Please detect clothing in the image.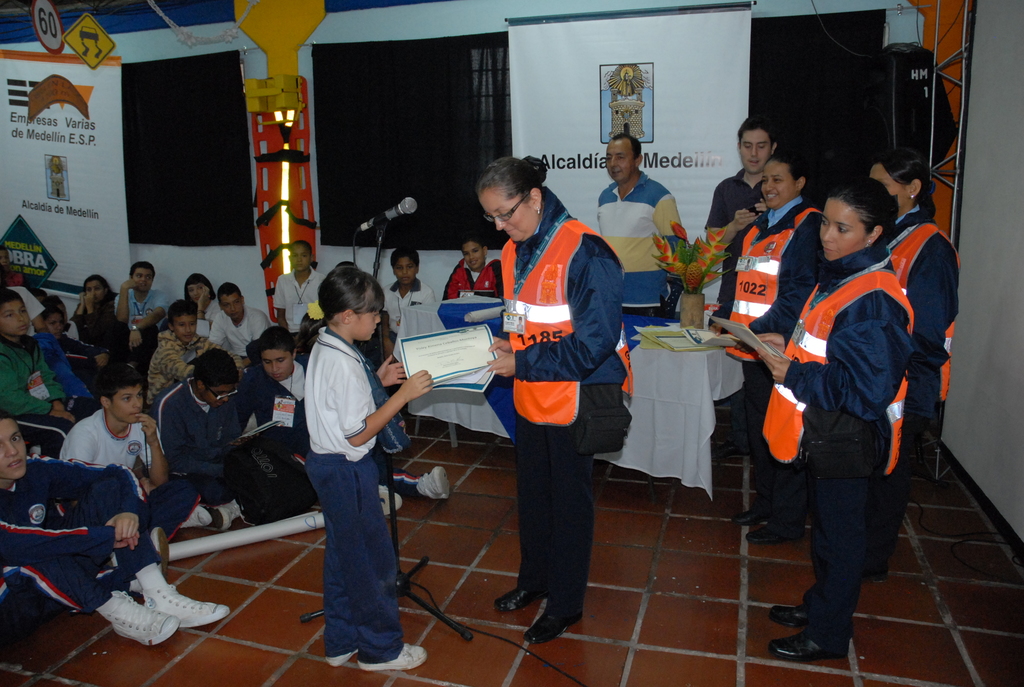
box=[0, 332, 101, 427].
